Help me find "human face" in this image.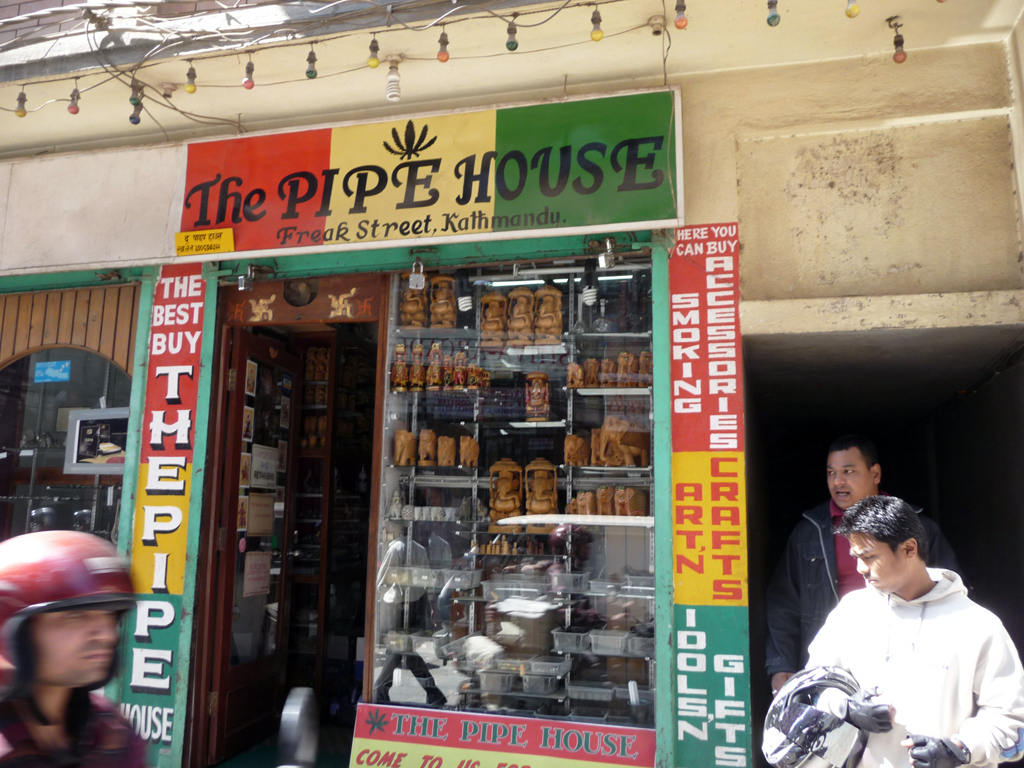
Found it: (37,601,113,683).
